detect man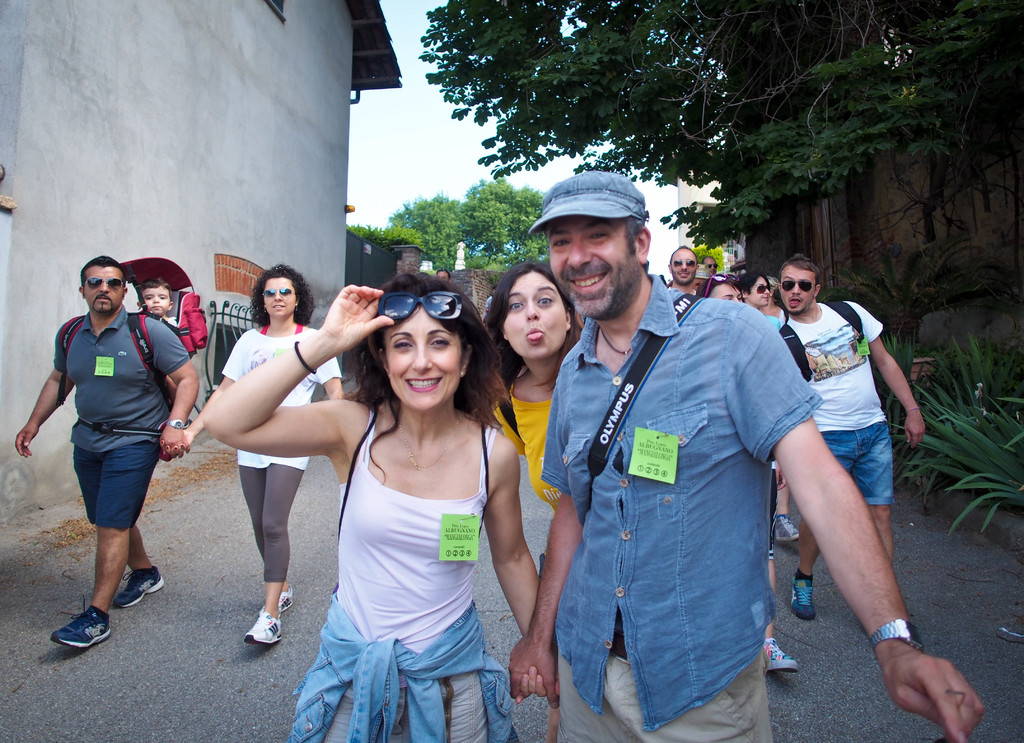
{"left": 13, "top": 255, "right": 196, "bottom": 649}
